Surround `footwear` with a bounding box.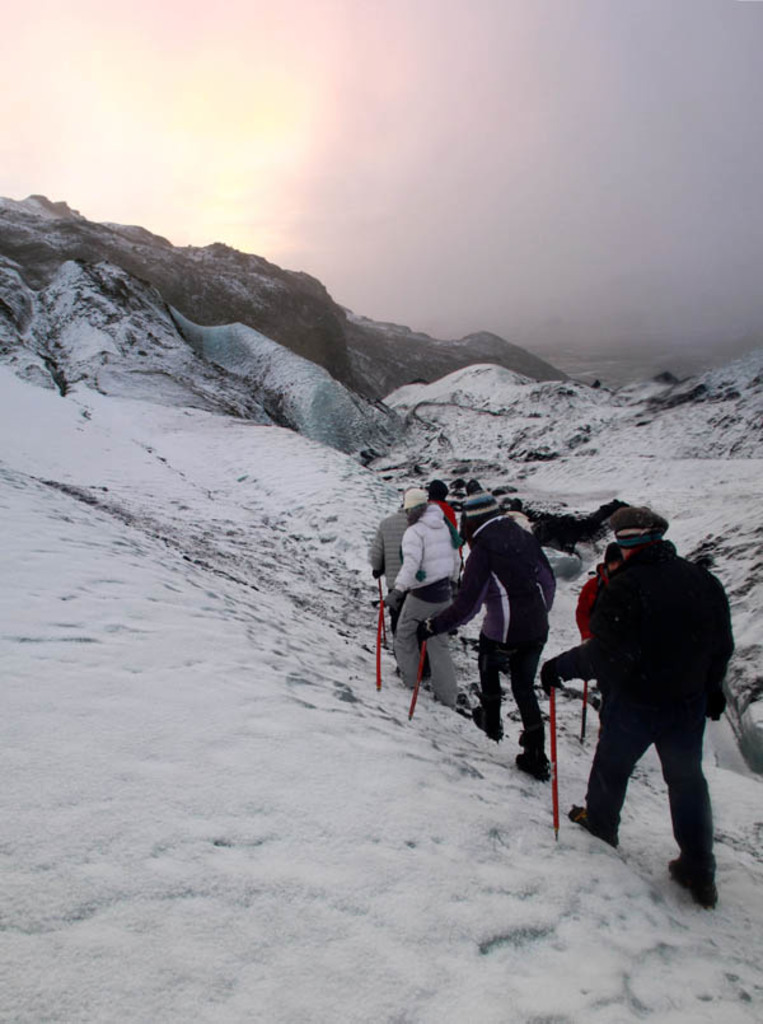
<region>515, 749, 551, 776</region>.
